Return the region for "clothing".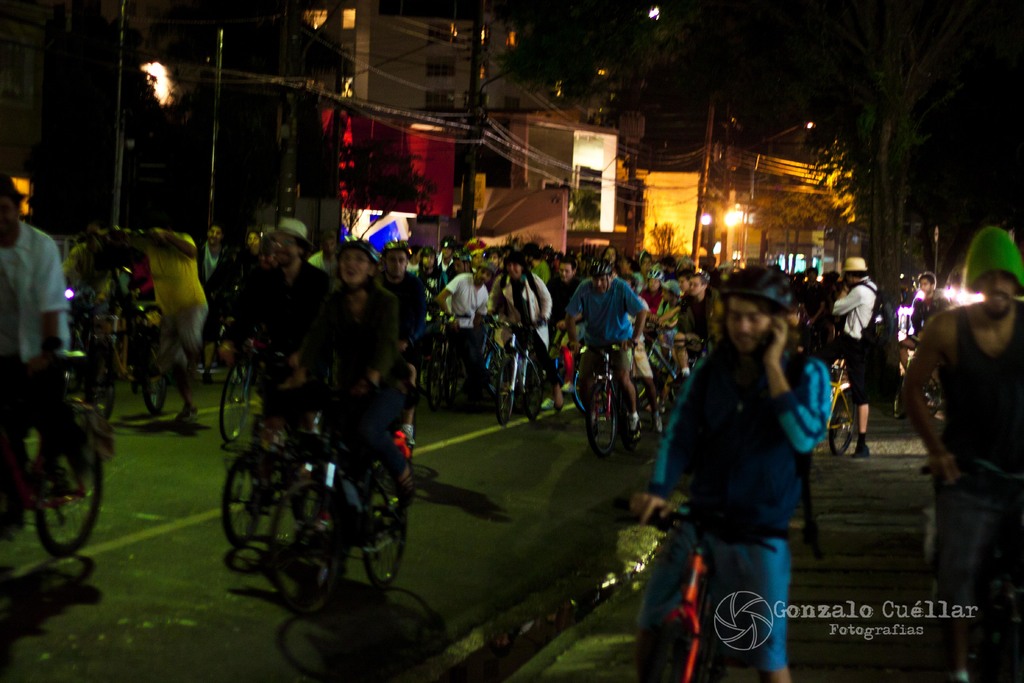
{"left": 162, "top": 233, "right": 213, "bottom": 383}.
